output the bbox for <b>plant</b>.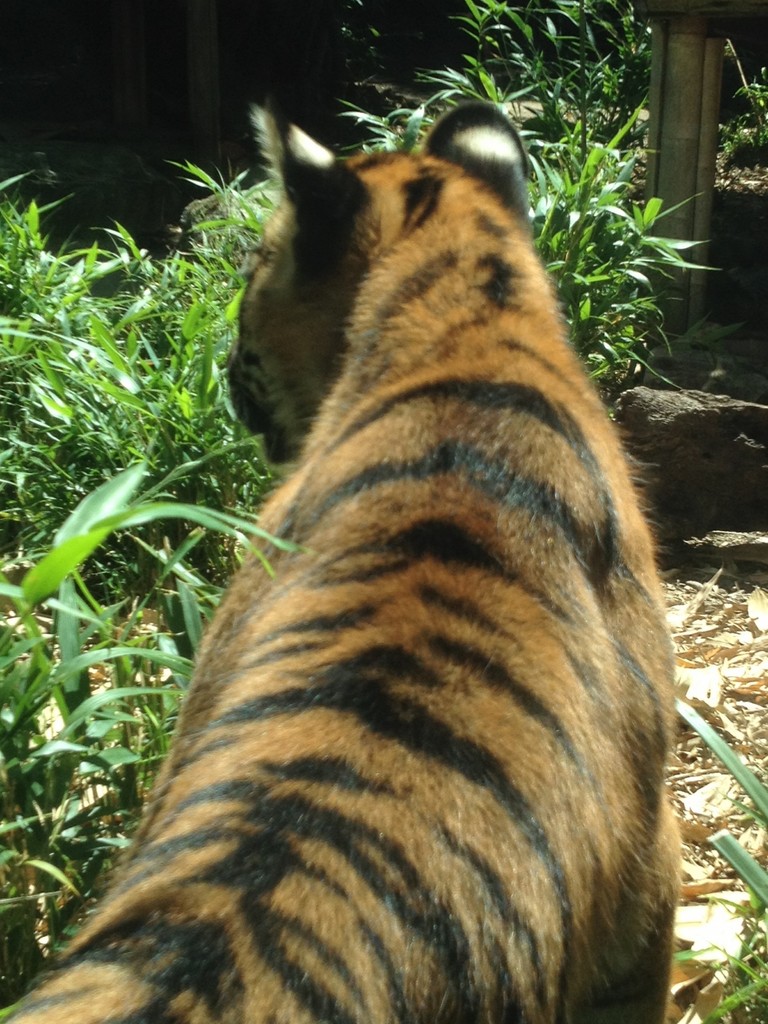
pyautogui.locateOnScreen(676, 696, 767, 1023).
